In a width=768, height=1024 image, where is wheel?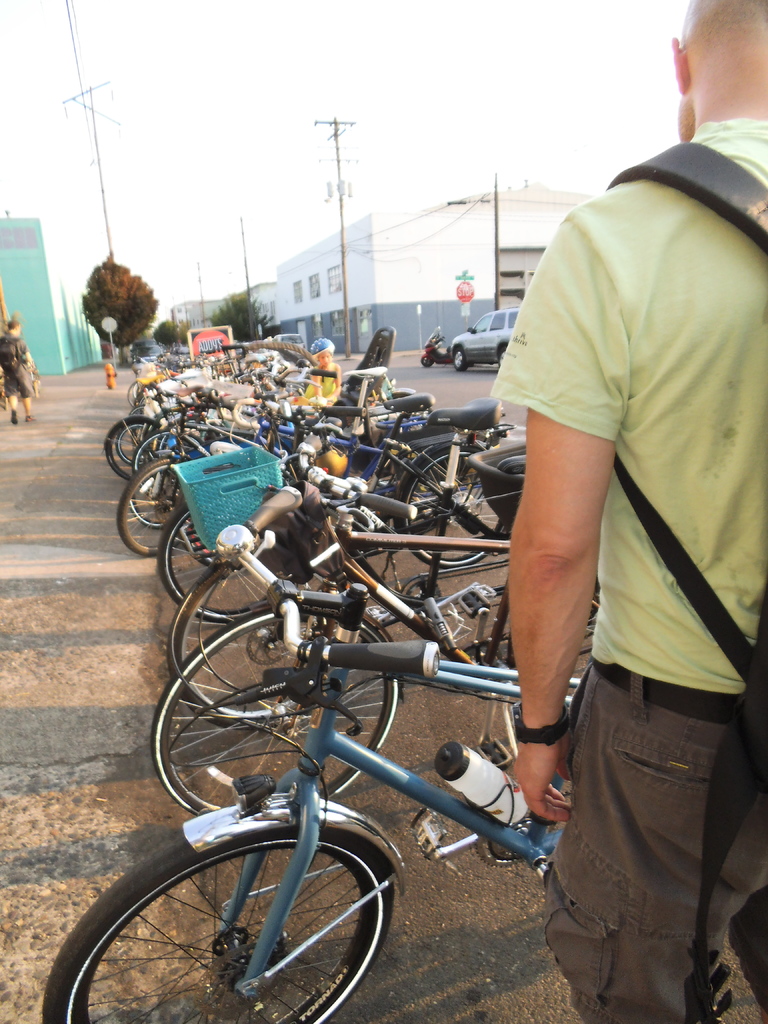
[77,828,396,1007].
